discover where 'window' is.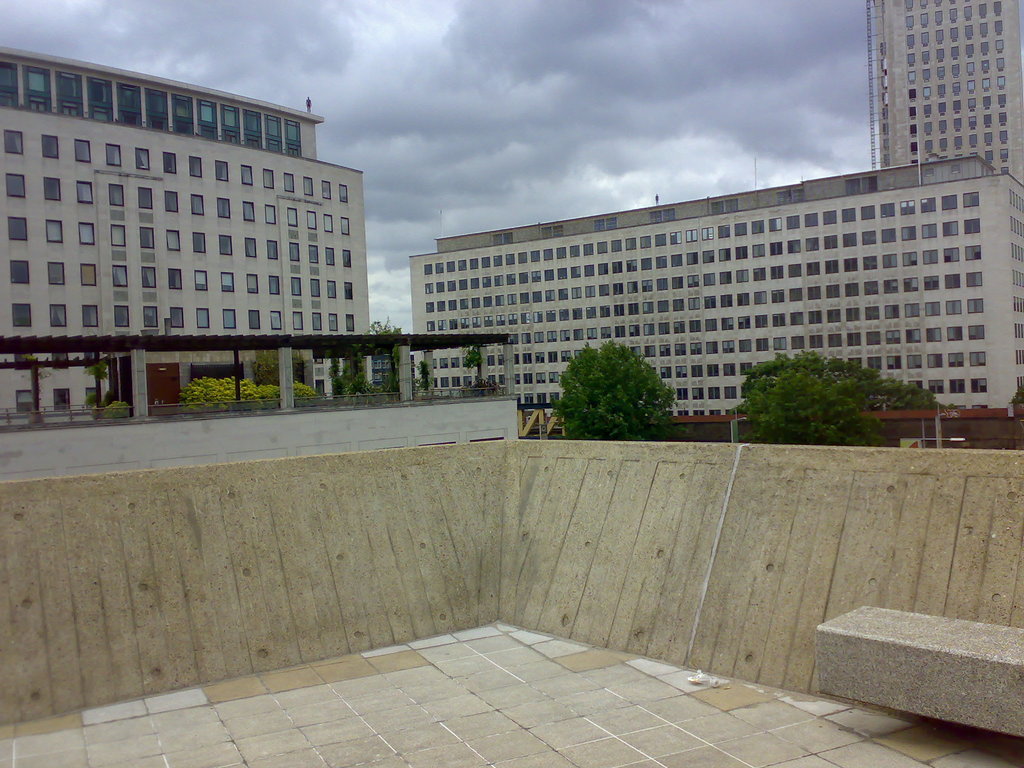
Discovered at pyautogui.locateOnScreen(491, 232, 516, 246).
